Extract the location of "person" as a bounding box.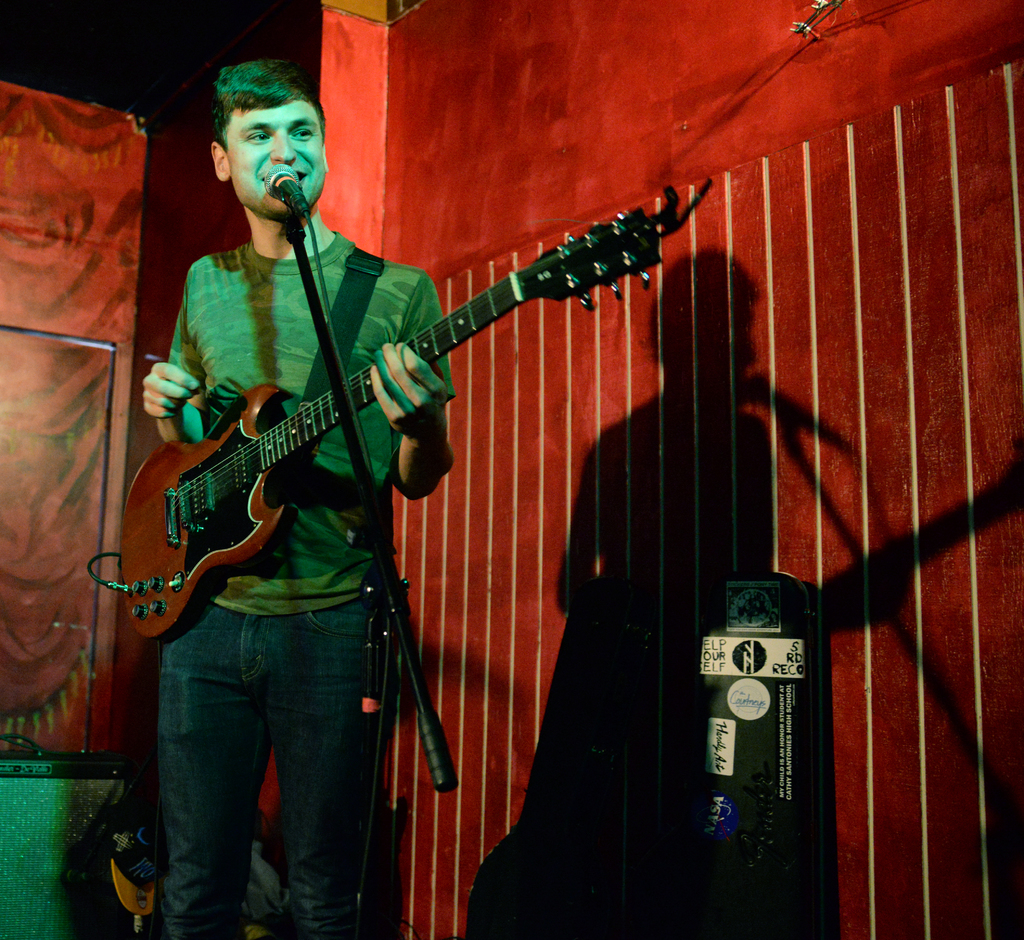
[x1=129, y1=42, x2=452, y2=937].
